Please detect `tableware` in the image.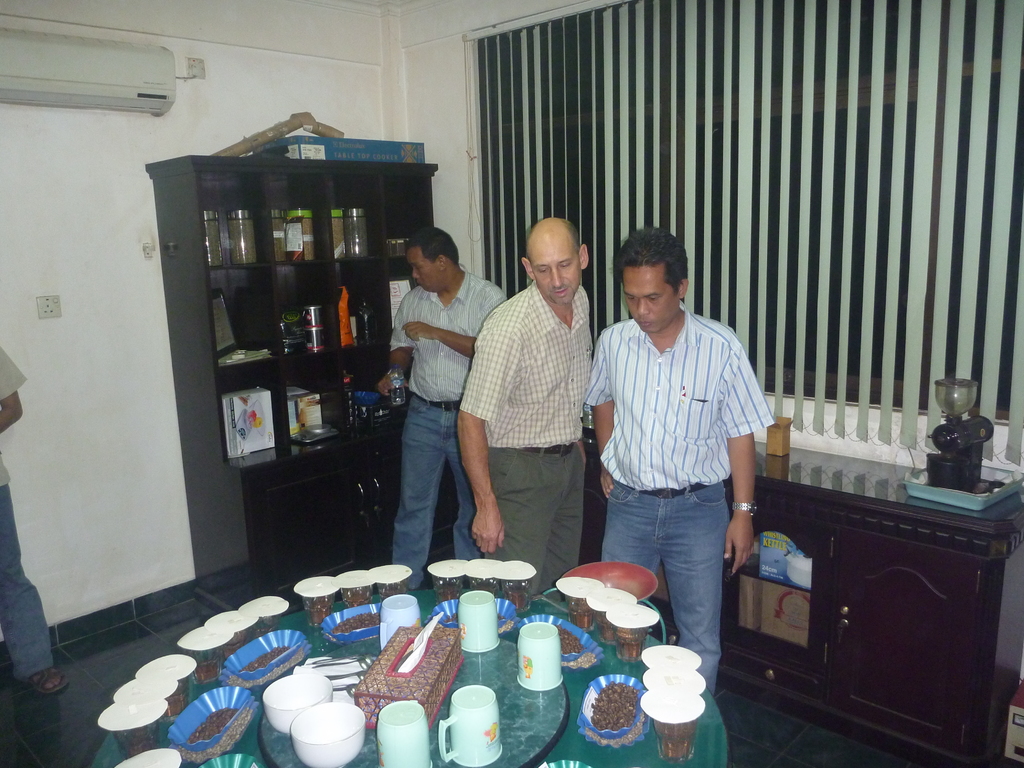
detection(515, 623, 564, 688).
